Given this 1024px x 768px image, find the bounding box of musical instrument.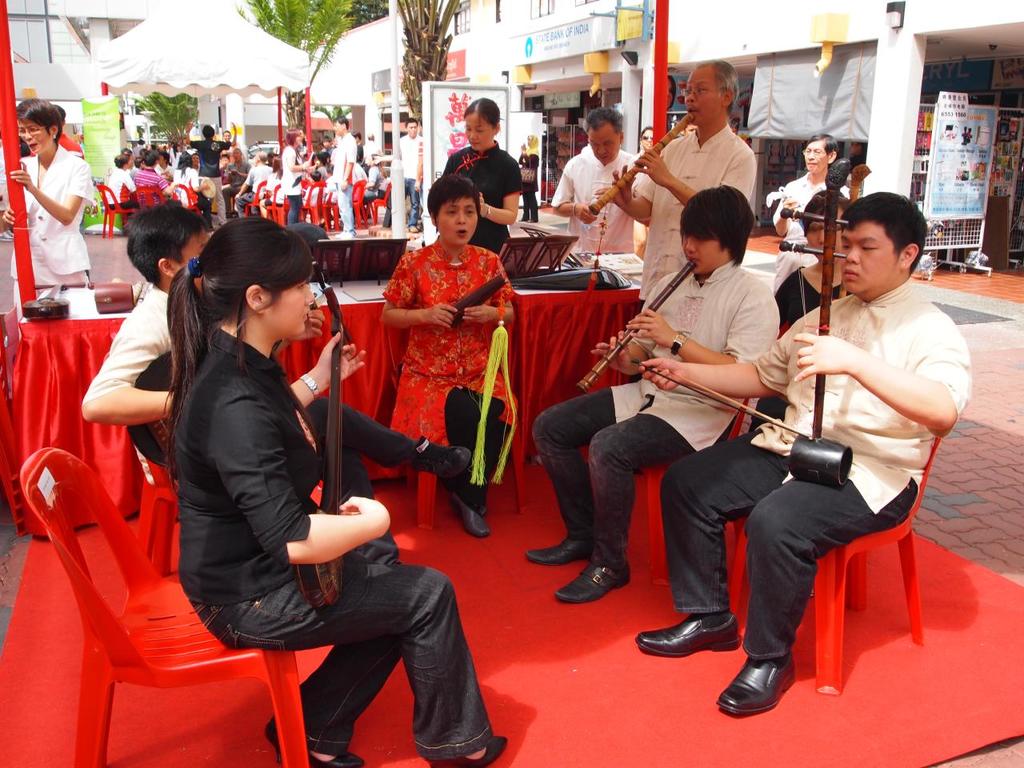
<box>568,262,702,401</box>.
